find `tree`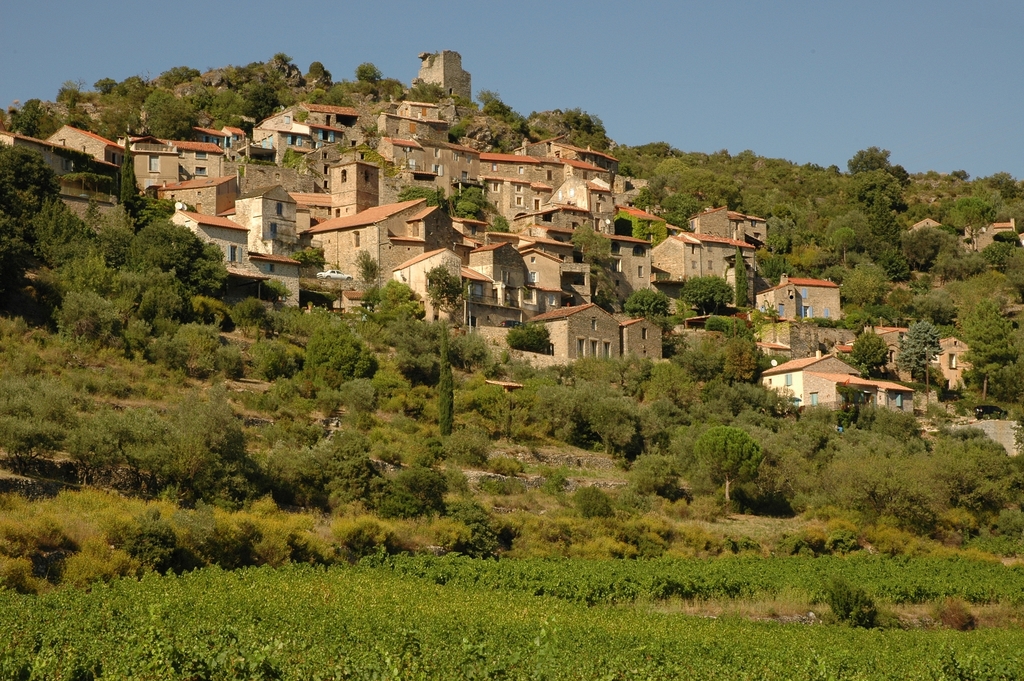
[311, 60, 333, 81]
